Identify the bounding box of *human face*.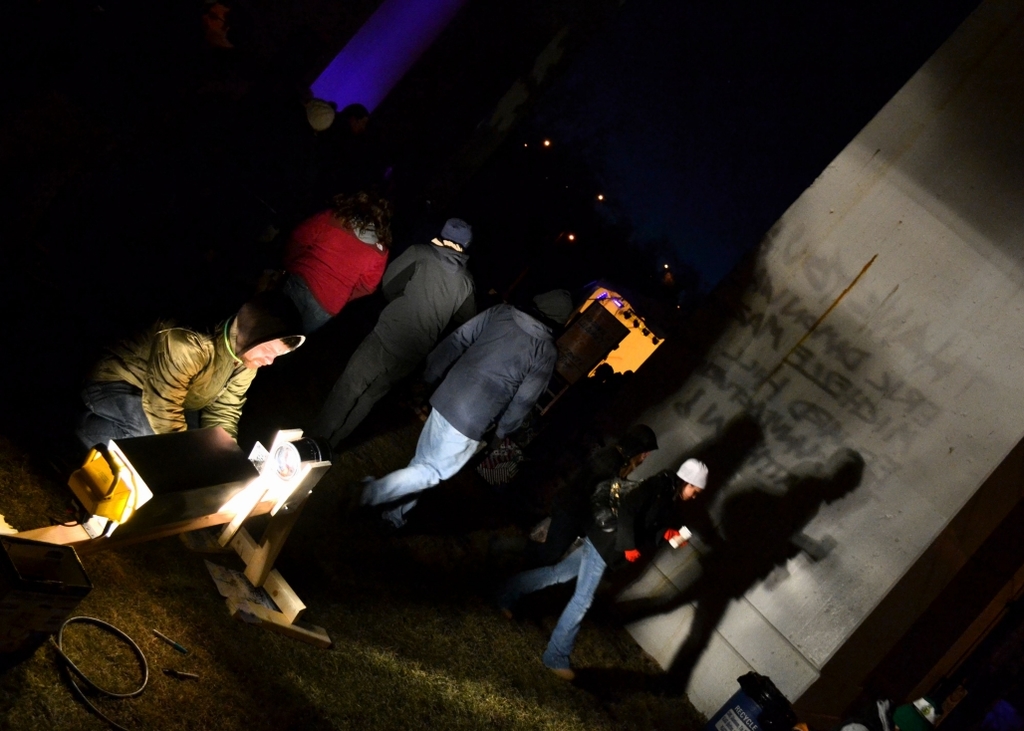
(248, 337, 291, 370).
